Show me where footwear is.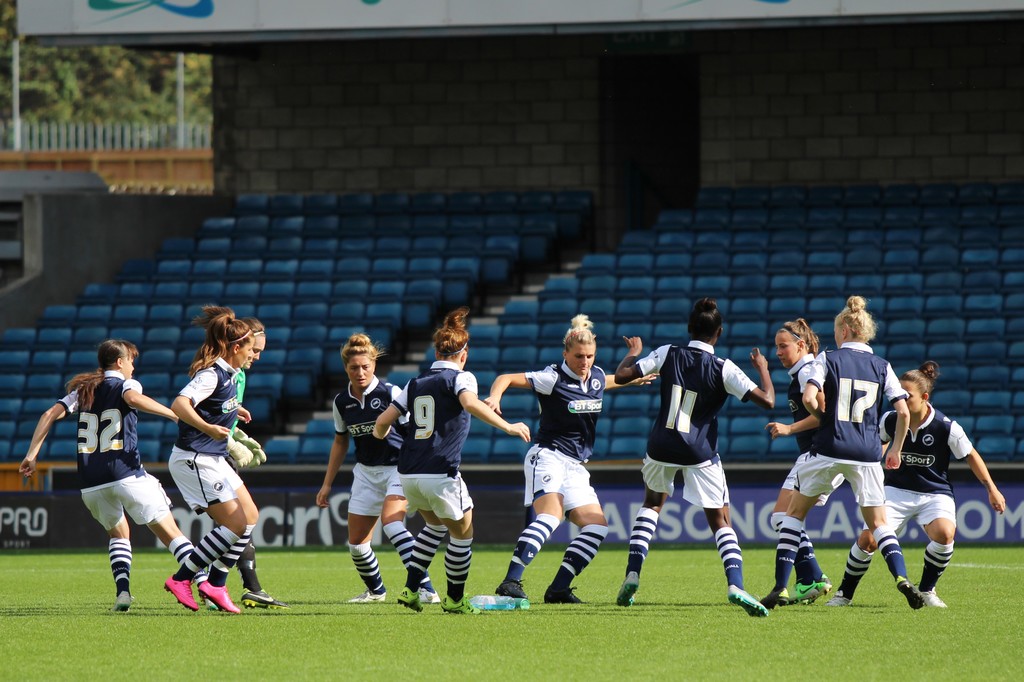
footwear is at (445, 591, 480, 614).
